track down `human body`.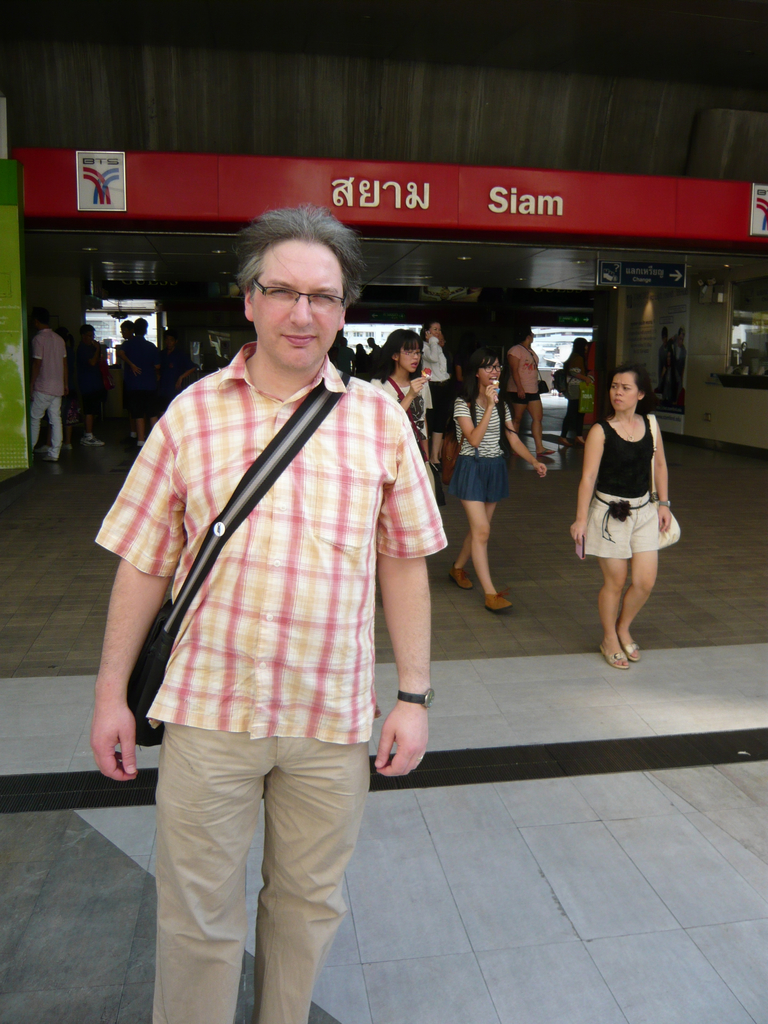
Tracked to BBox(509, 346, 559, 454).
